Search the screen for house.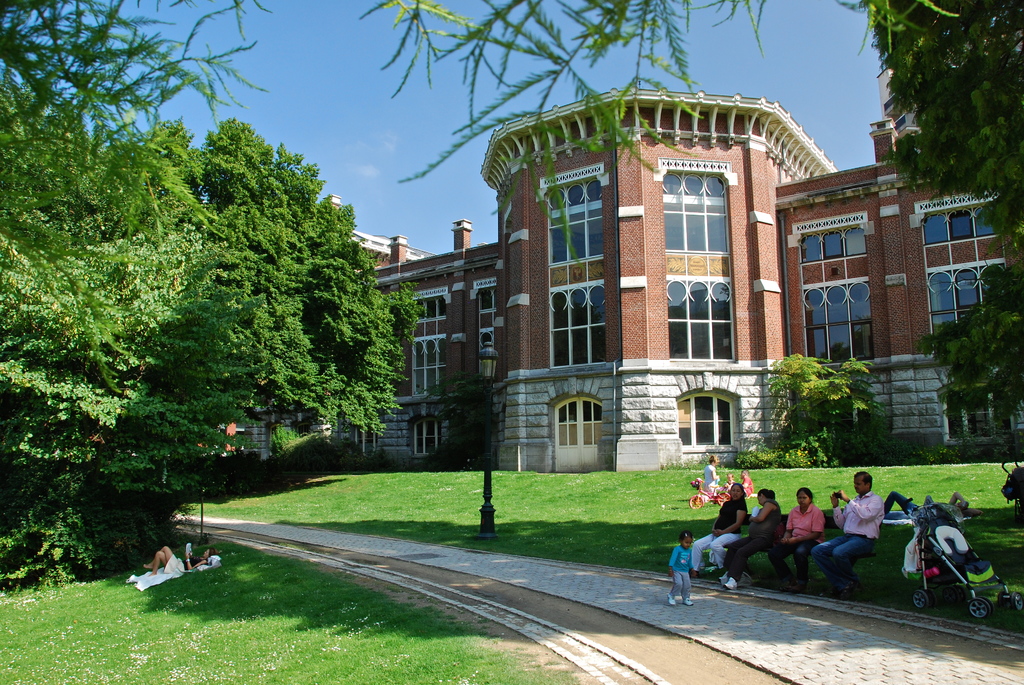
Found at [365,85,953,502].
